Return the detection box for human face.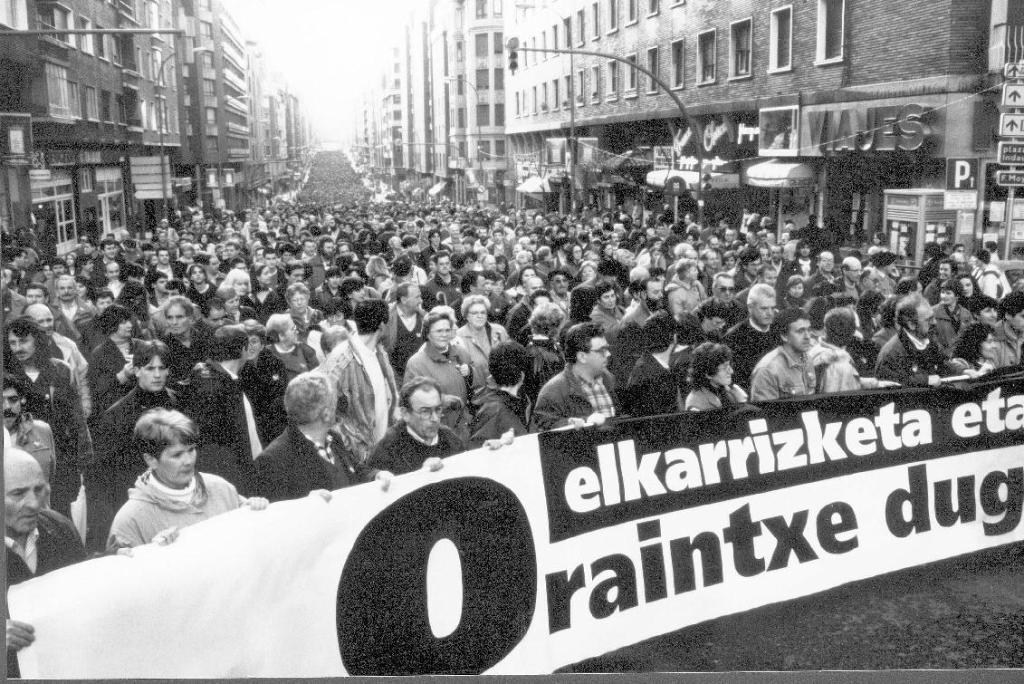
(281,328,300,347).
